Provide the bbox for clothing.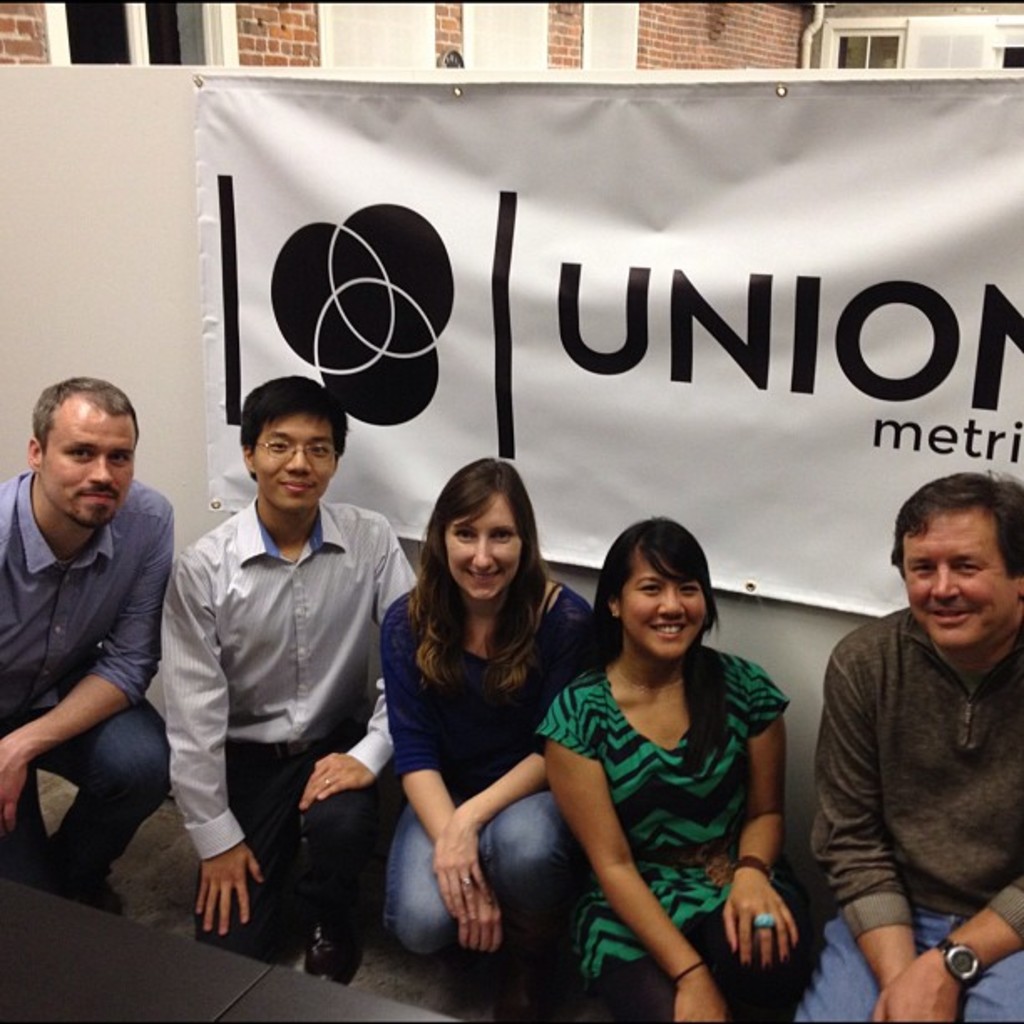
x1=534 y1=637 x2=790 y2=1022.
